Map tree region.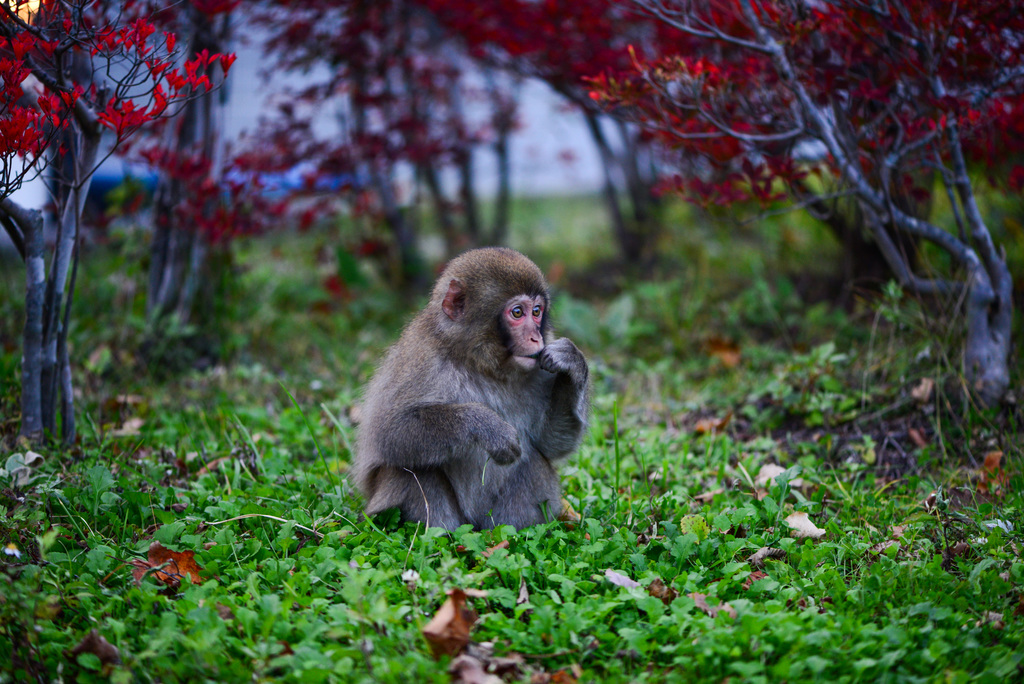
Mapped to [208,0,508,320].
